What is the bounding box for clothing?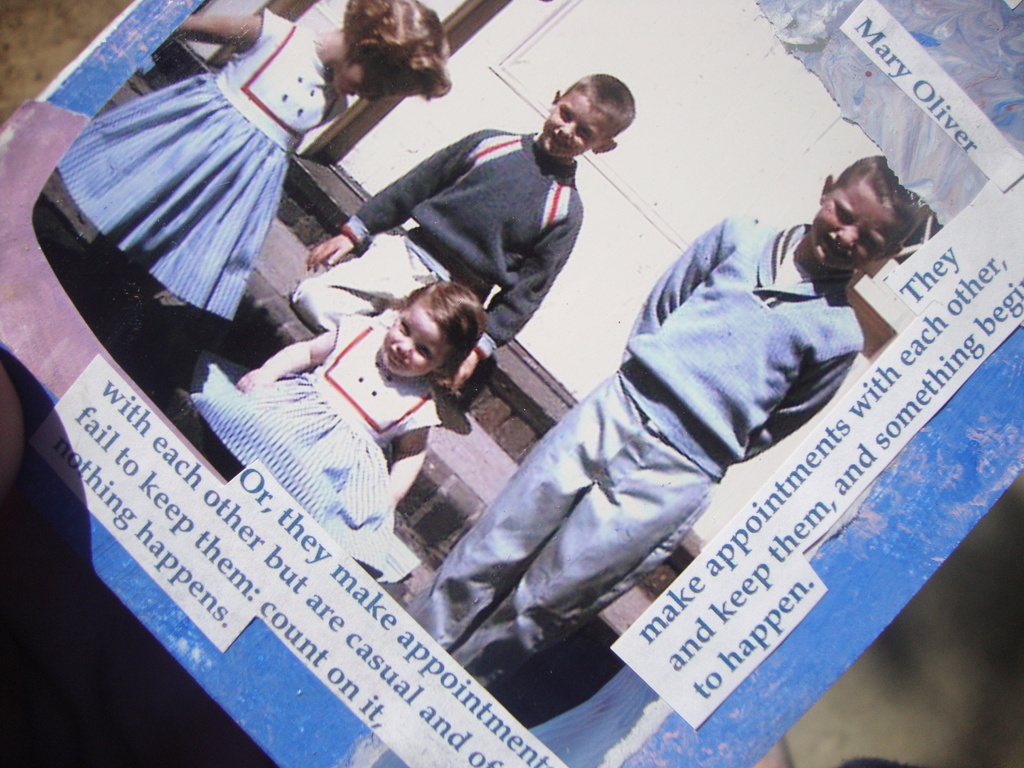
<bbox>479, 218, 860, 687</bbox>.
